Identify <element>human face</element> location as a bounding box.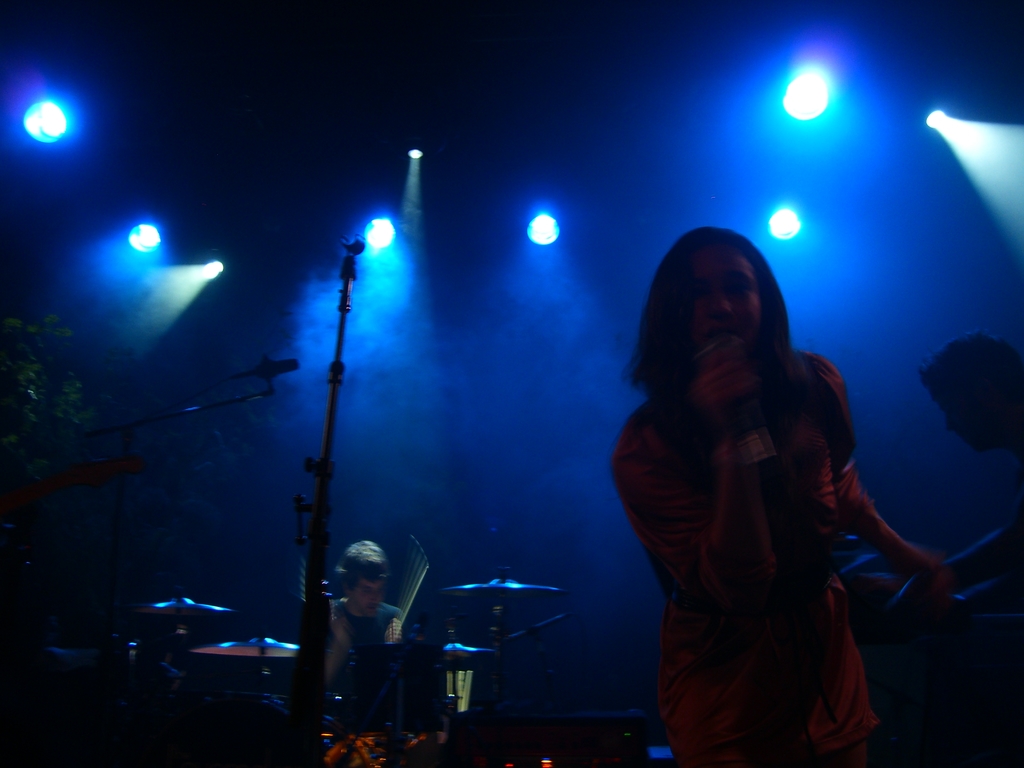
692:250:758:333.
